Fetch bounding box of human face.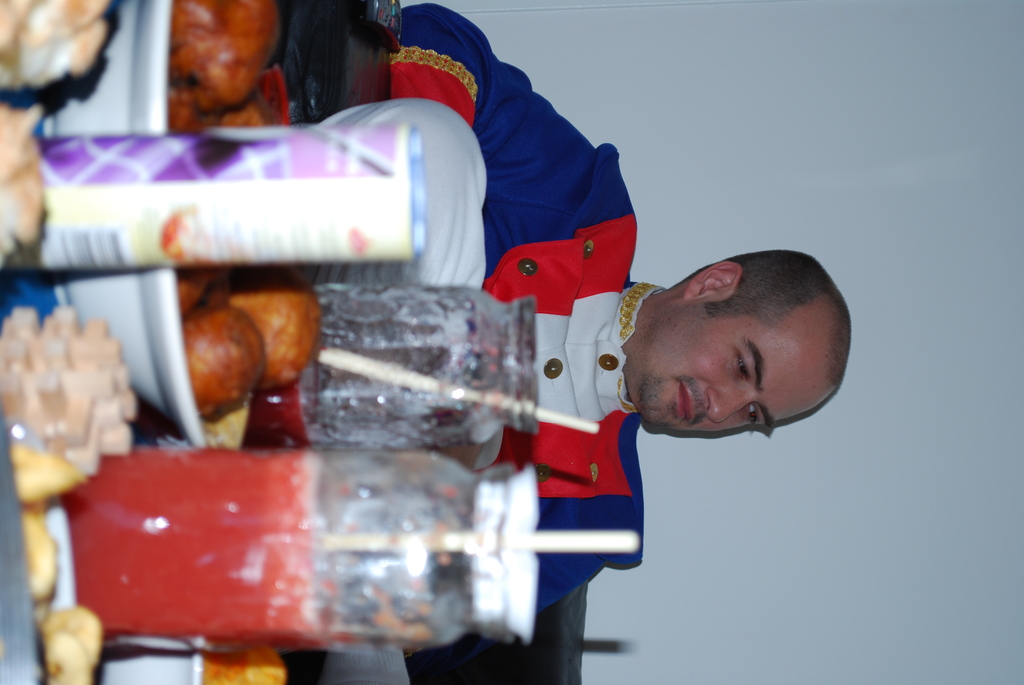
Bbox: (634,299,832,429).
